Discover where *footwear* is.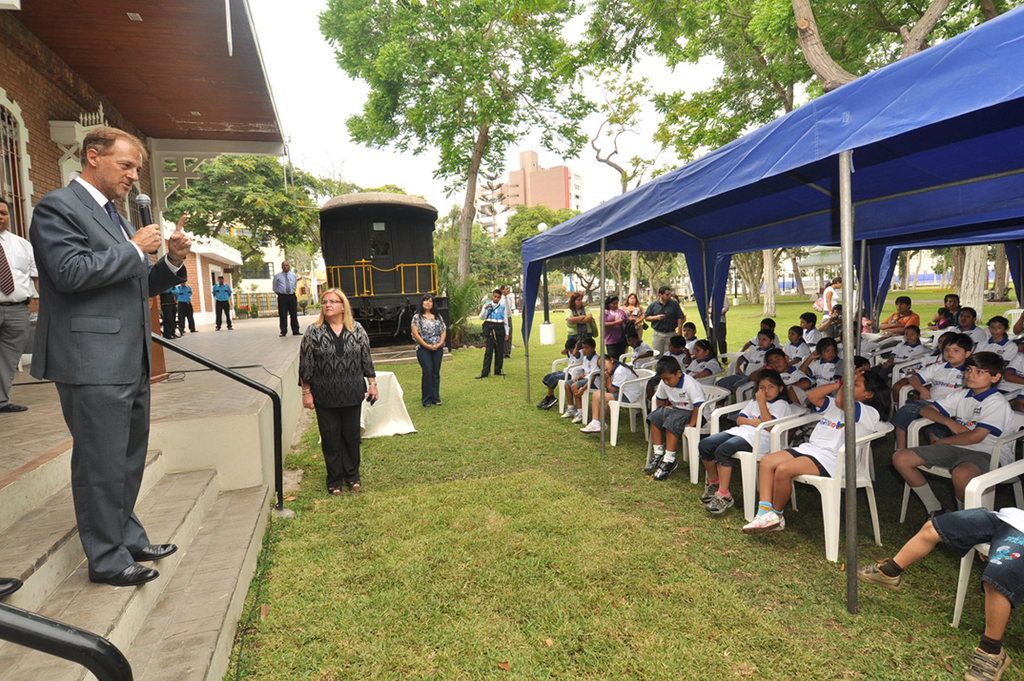
Discovered at rect(929, 503, 951, 521).
